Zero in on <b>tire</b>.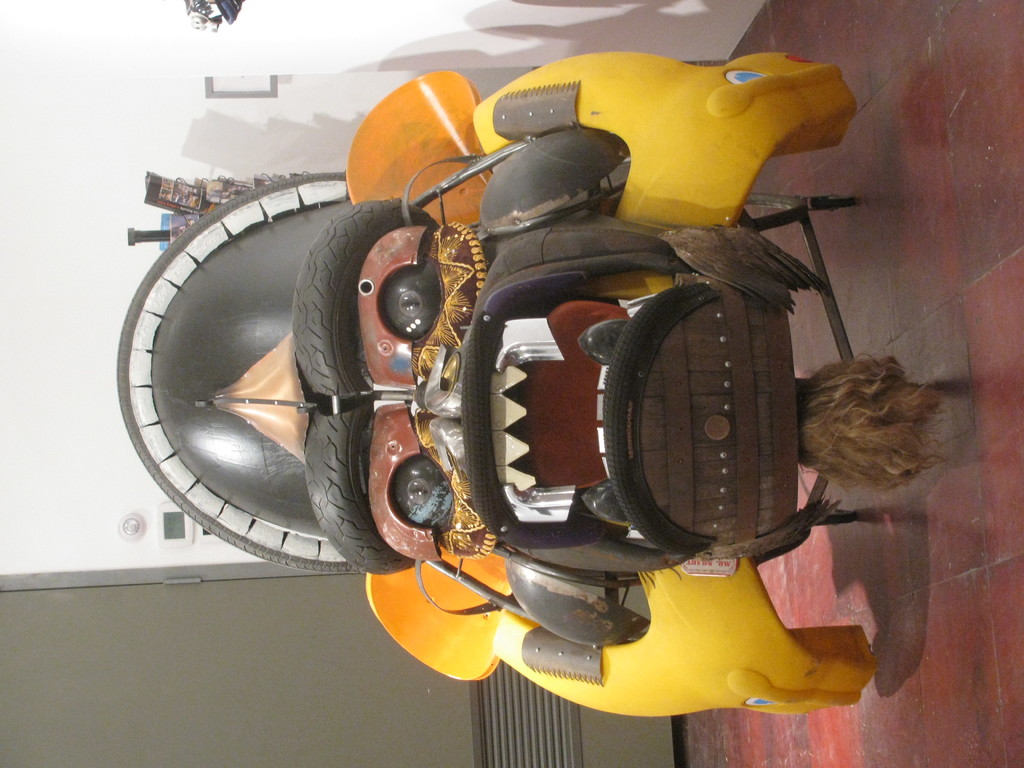
Zeroed in: [x1=118, y1=170, x2=361, y2=575].
